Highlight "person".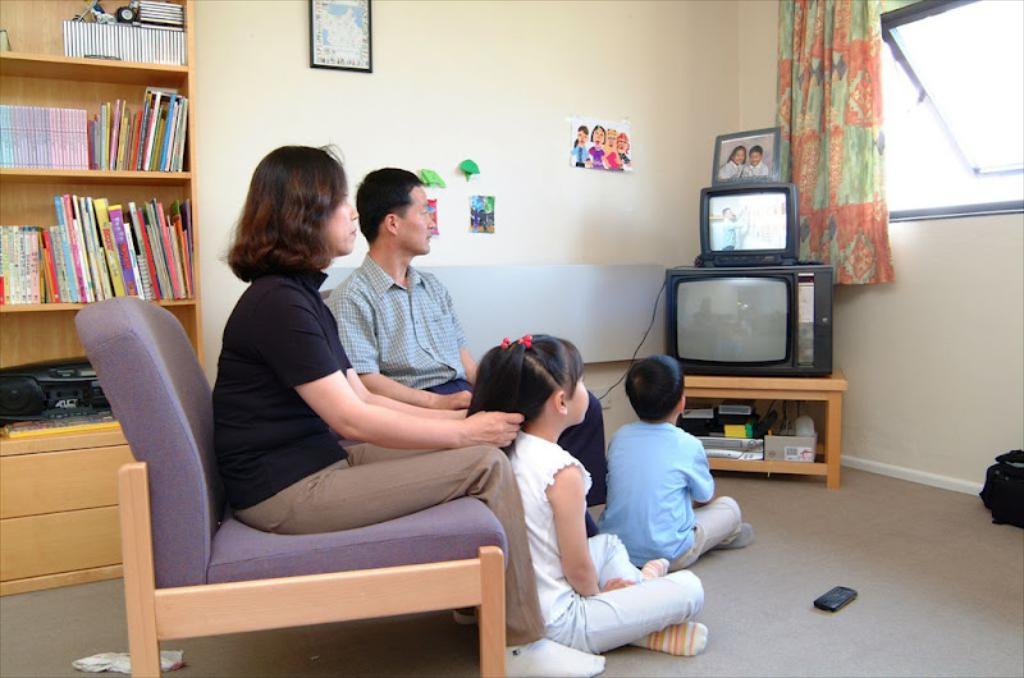
Highlighted region: bbox=[588, 123, 607, 164].
